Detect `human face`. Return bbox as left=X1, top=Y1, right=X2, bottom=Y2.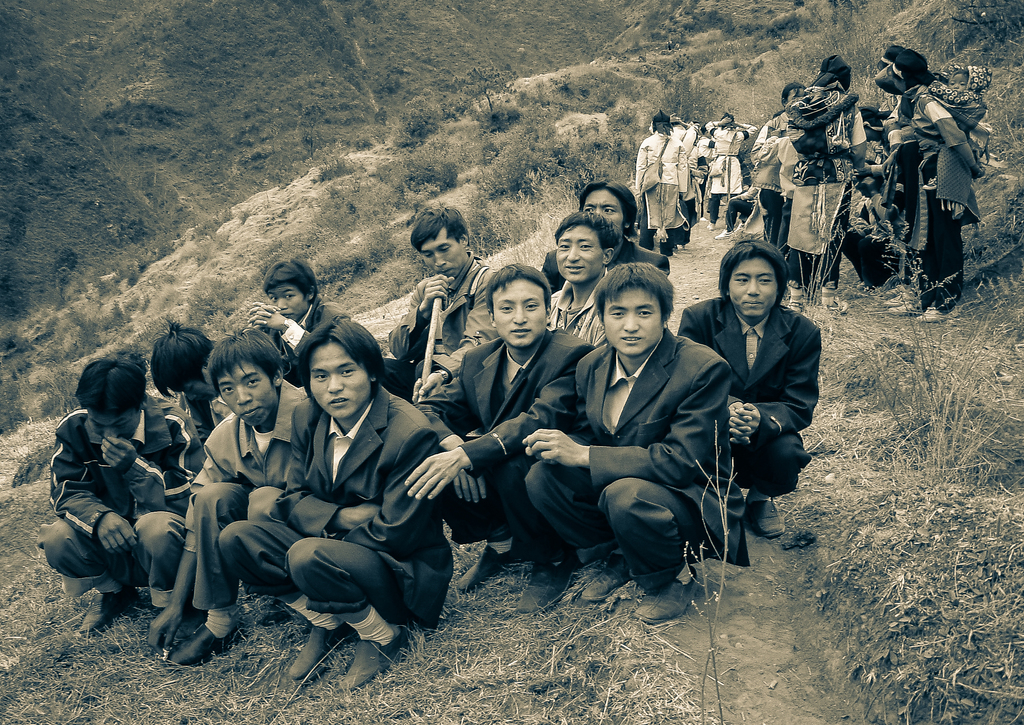
left=218, top=362, right=279, bottom=430.
